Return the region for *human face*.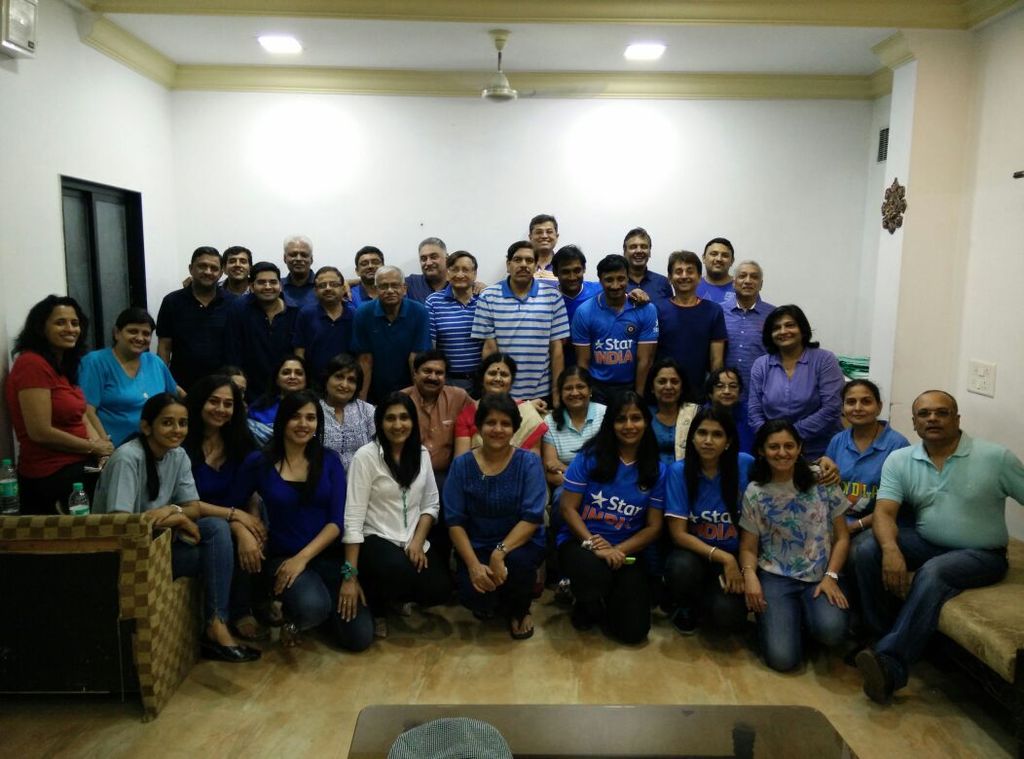
[255,268,281,300].
